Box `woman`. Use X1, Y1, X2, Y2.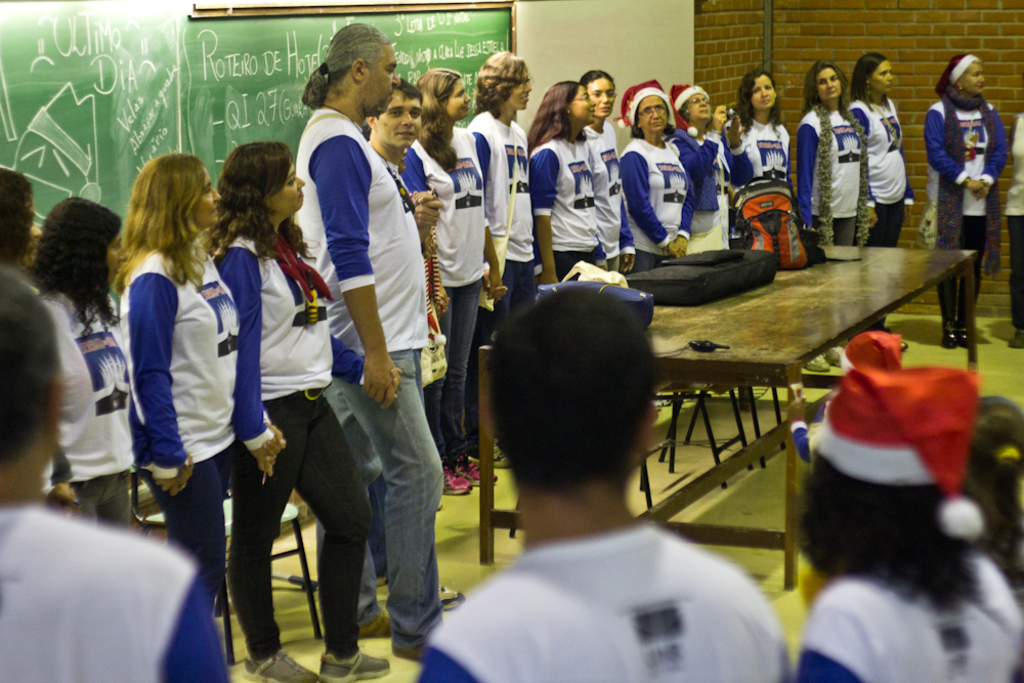
27, 198, 129, 532.
